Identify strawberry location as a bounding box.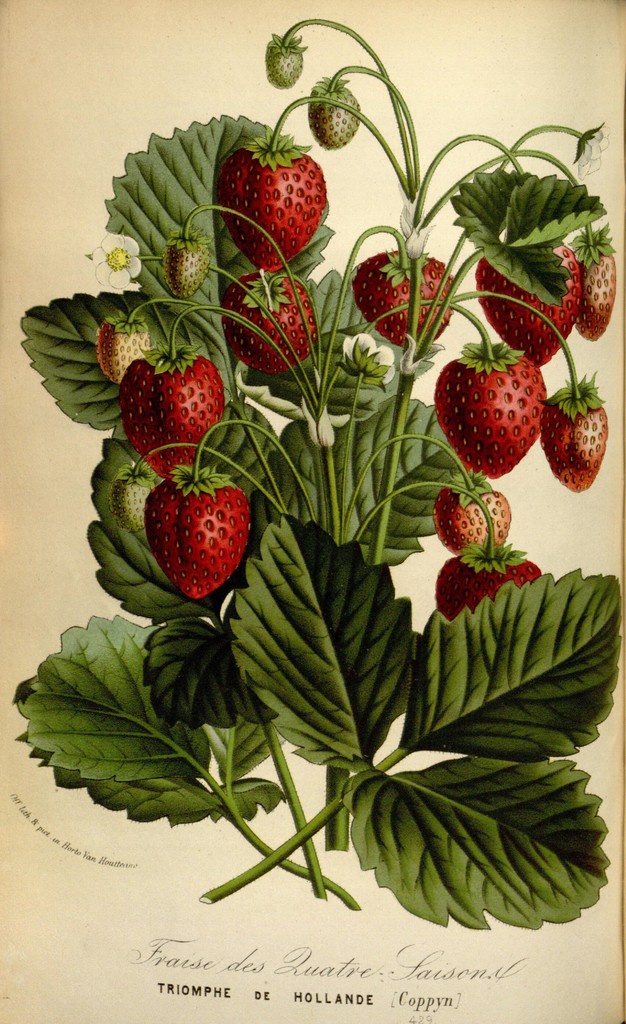
(220,135,323,271).
